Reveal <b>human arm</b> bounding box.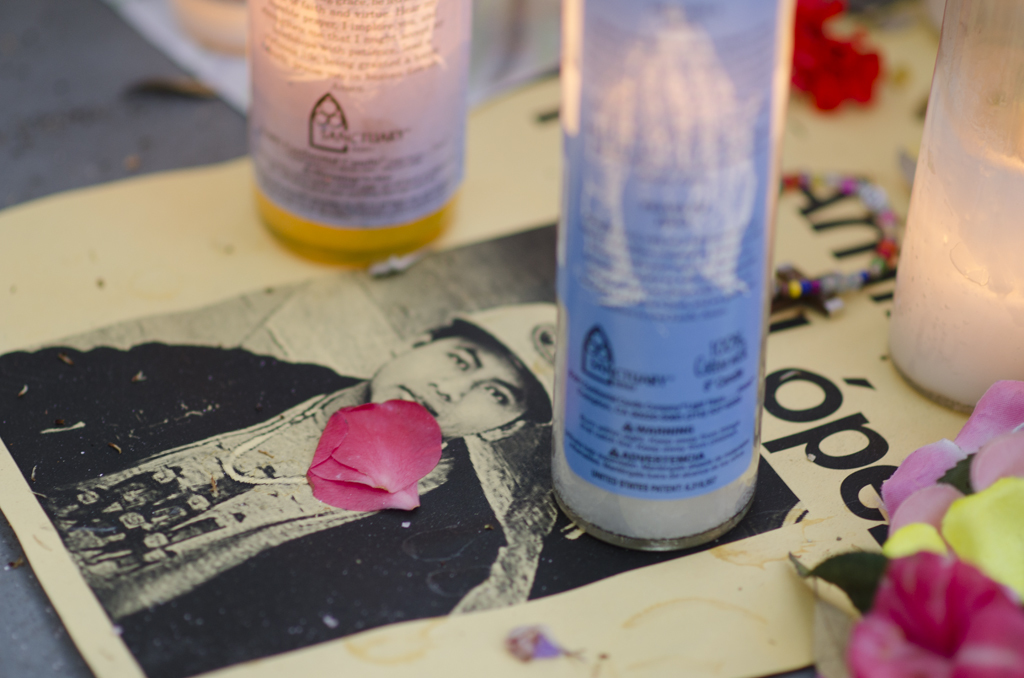
Revealed: locate(0, 346, 262, 447).
